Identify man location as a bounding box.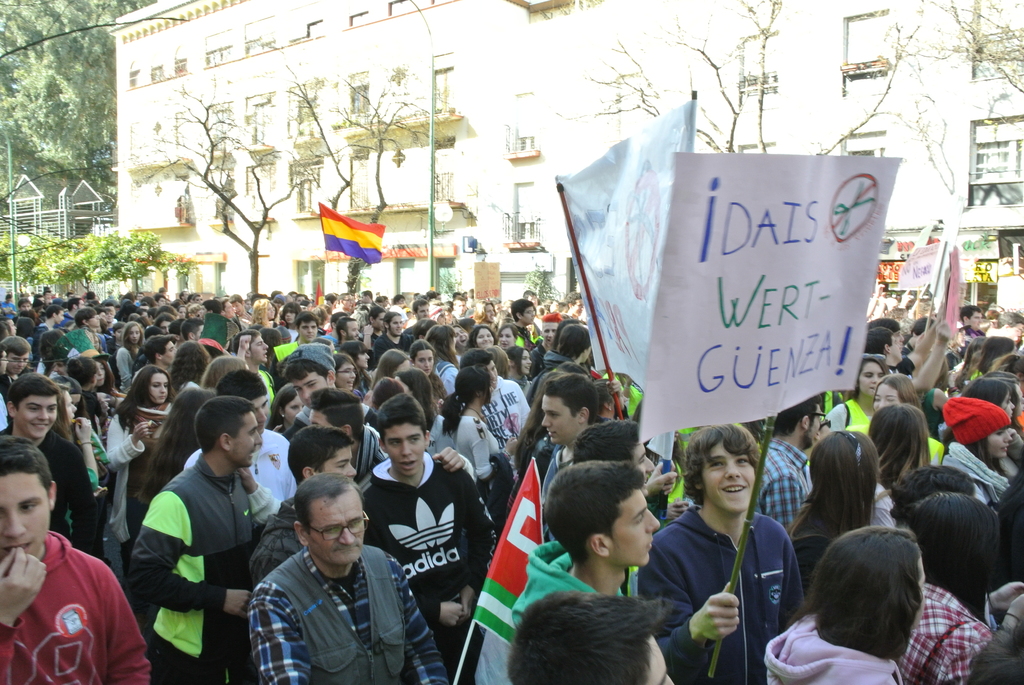
(0,436,152,684).
